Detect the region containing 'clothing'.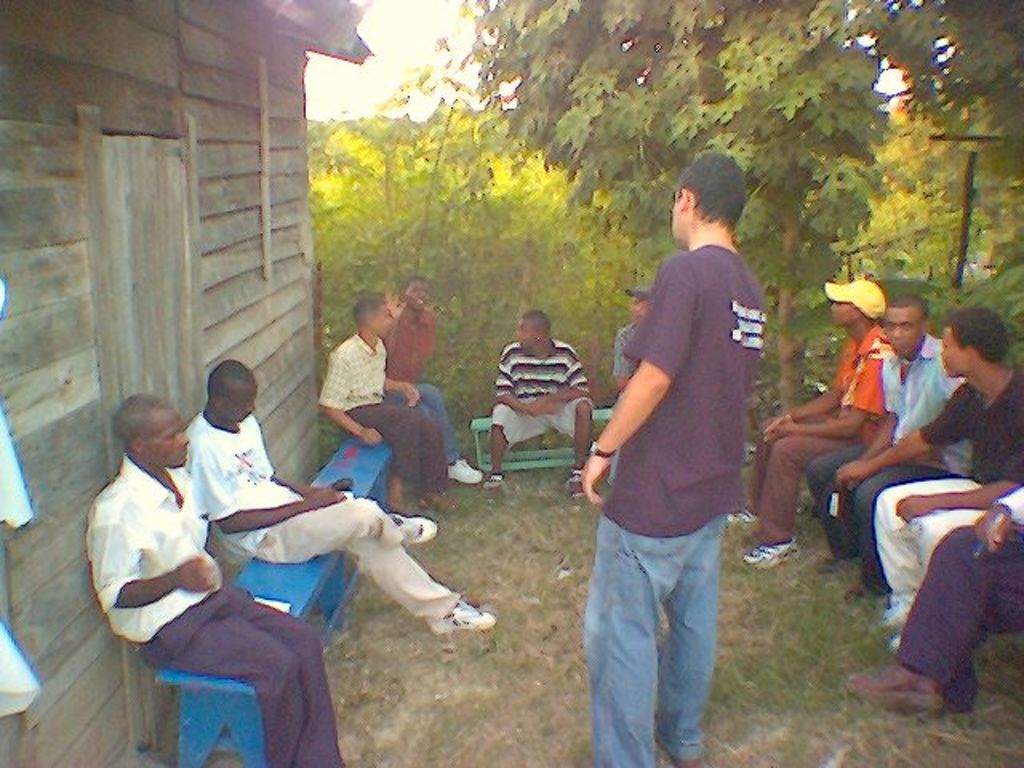
[x1=320, y1=336, x2=390, y2=413].
